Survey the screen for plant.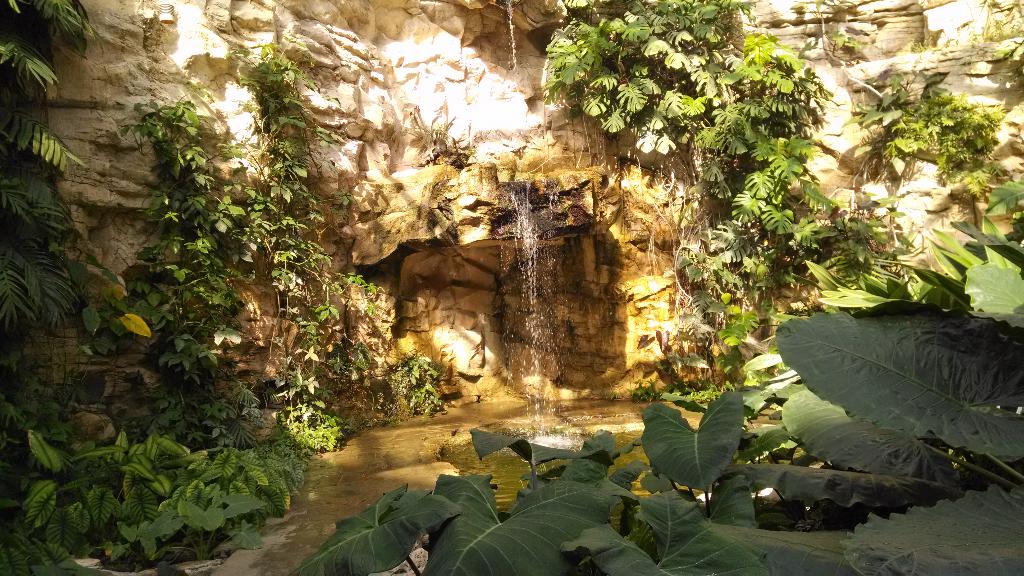
Survey found: crop(845, 66, 1002, 221).
